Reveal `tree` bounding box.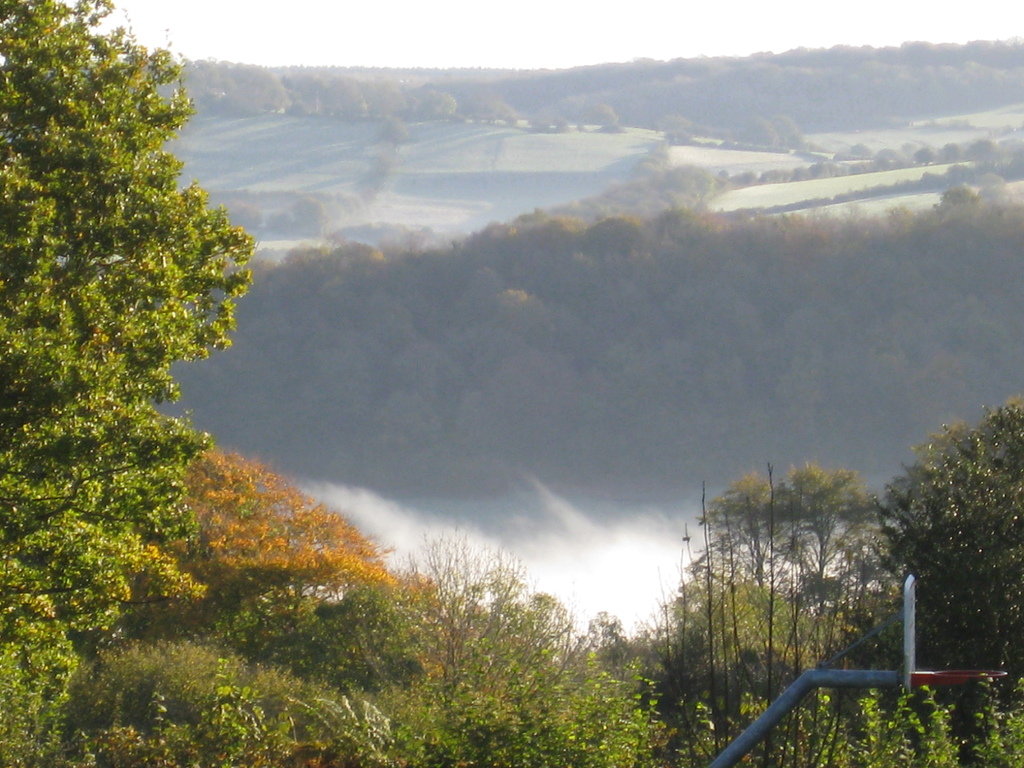
Revealed: locate(632, 149, 673, 179).
